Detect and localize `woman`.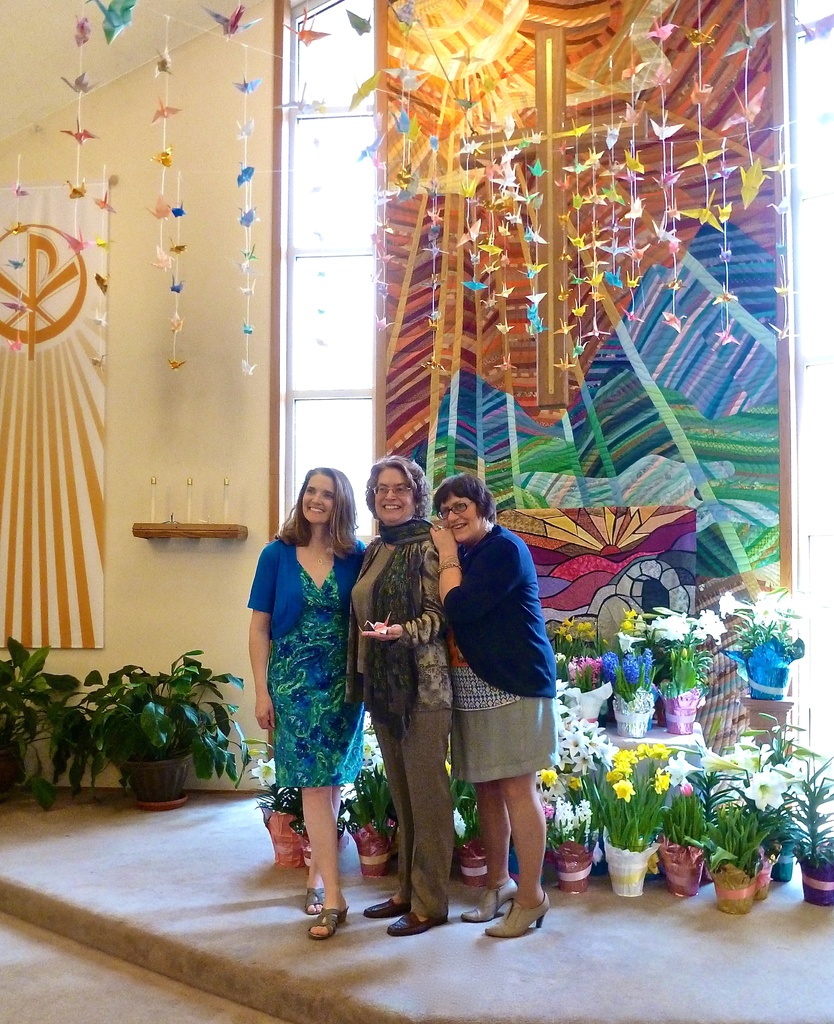
Localized at region(244, 465, 378, 893).
